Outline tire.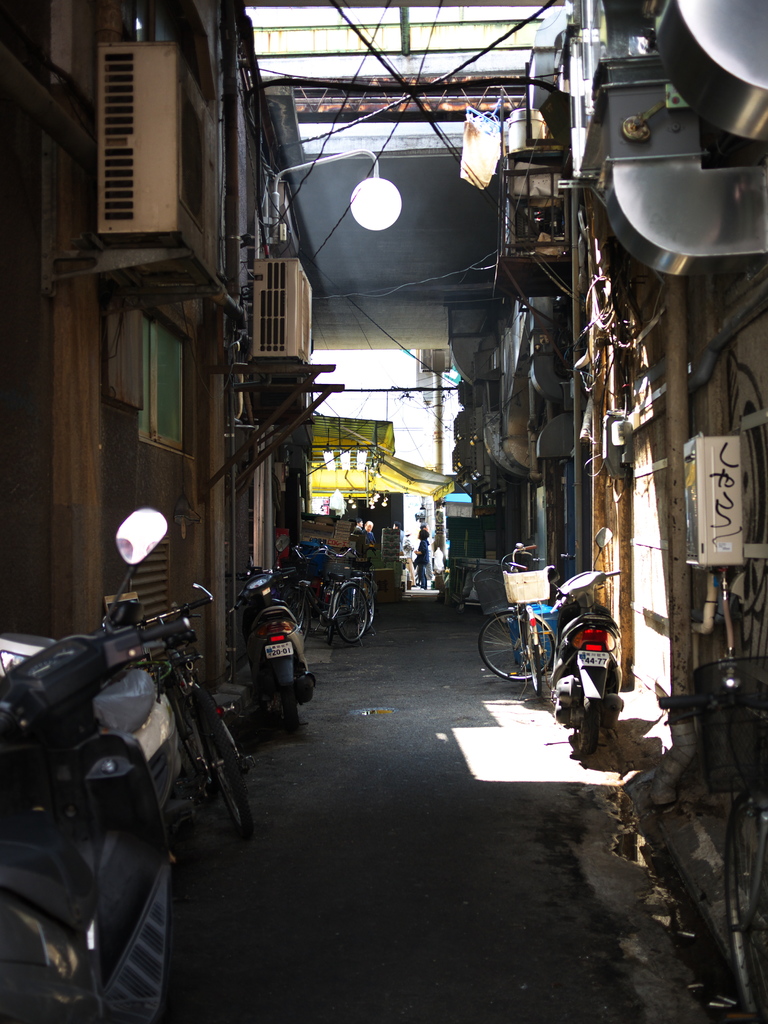
Outline: <bbox>522, 615, 541, 697</bbox>.
